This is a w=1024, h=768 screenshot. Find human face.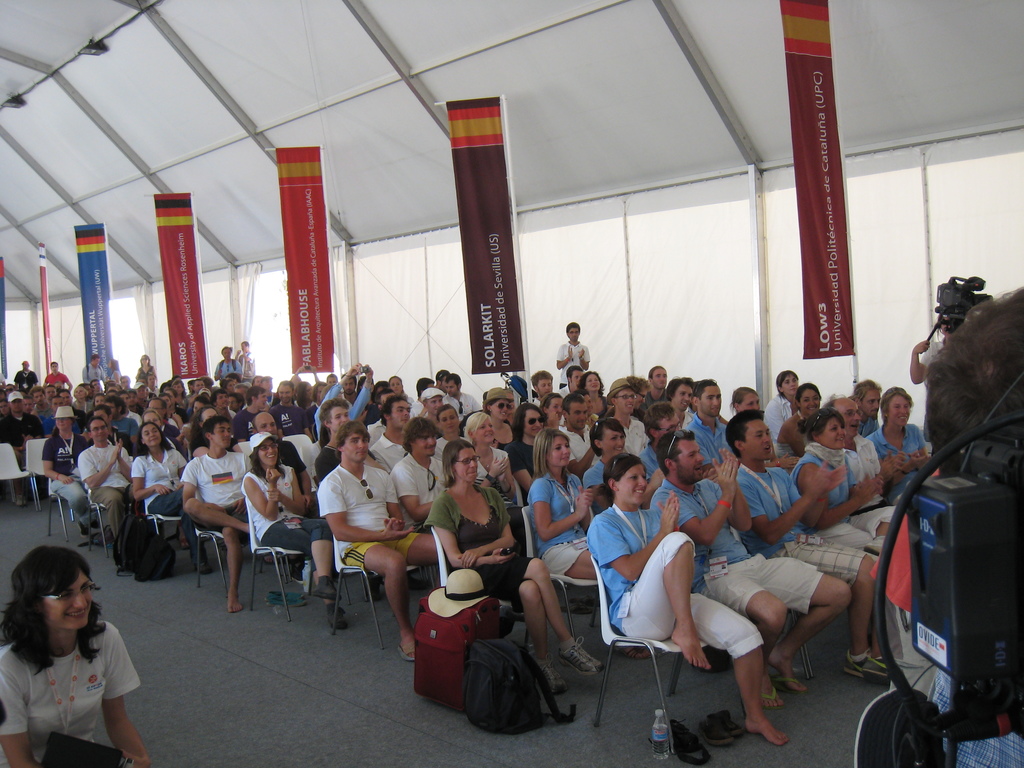
Bounding box: (left=674, top=385, right=692, bottom=412).
